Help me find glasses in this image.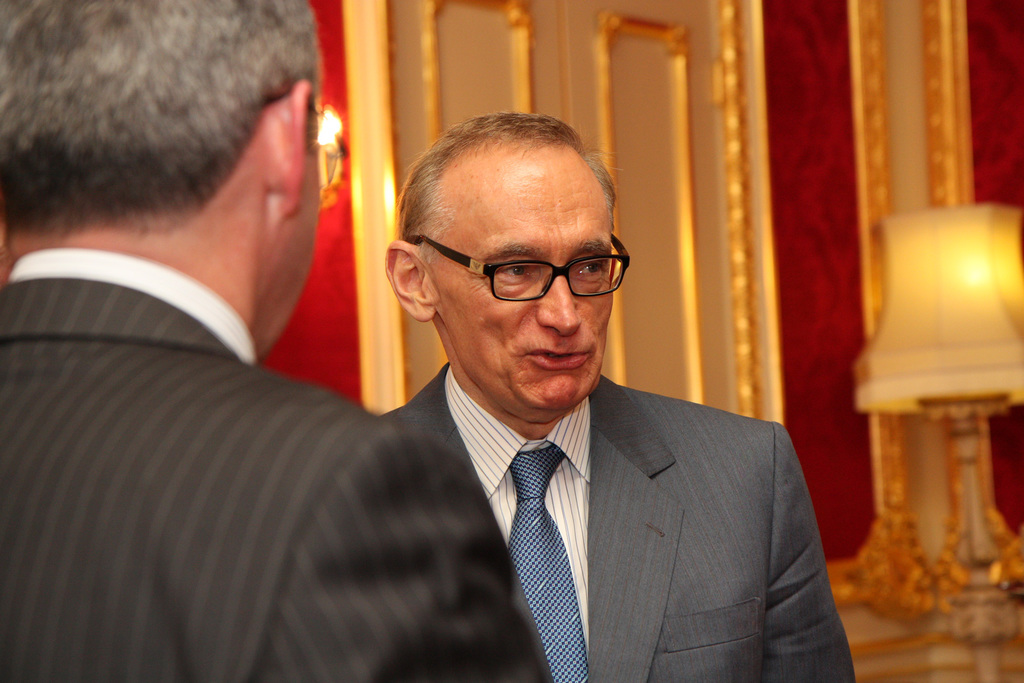
Found it: (404, 231, 648, 310).
